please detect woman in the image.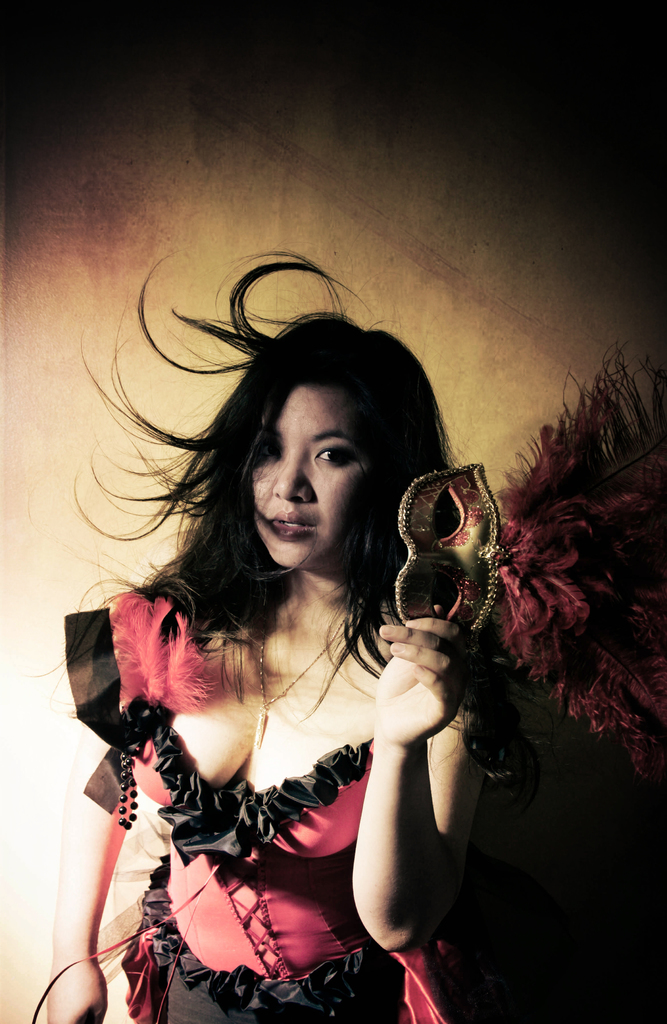
select_region(53, 234, 533, 1009).
